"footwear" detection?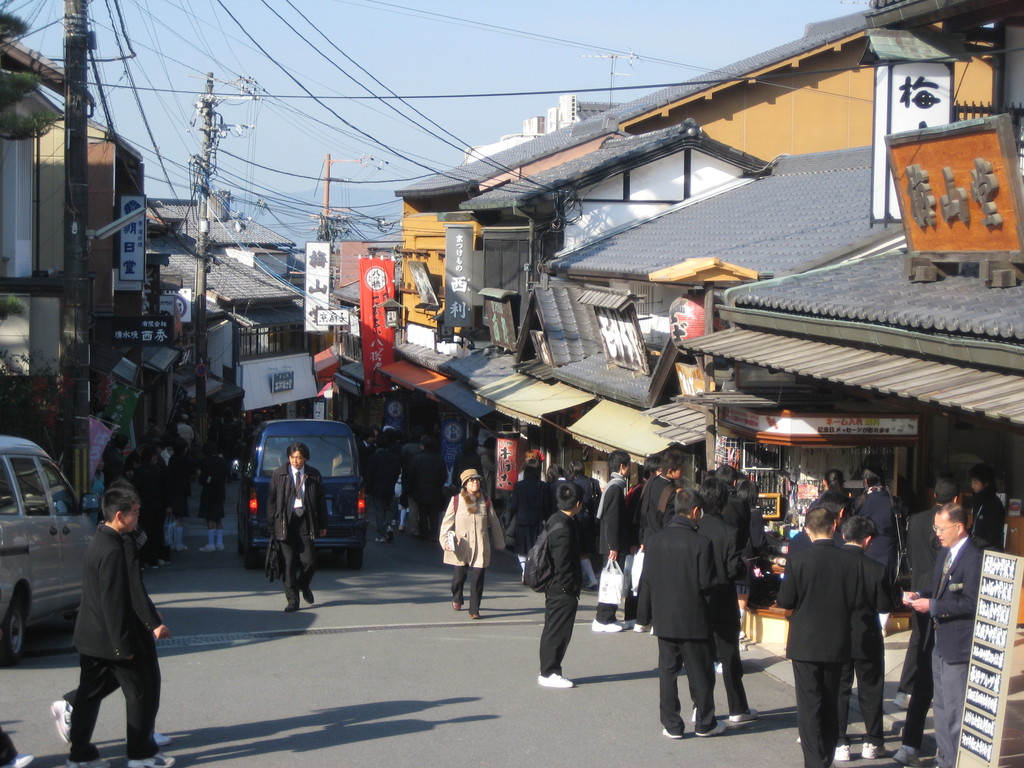
locate(173, 524, 186, 554)
